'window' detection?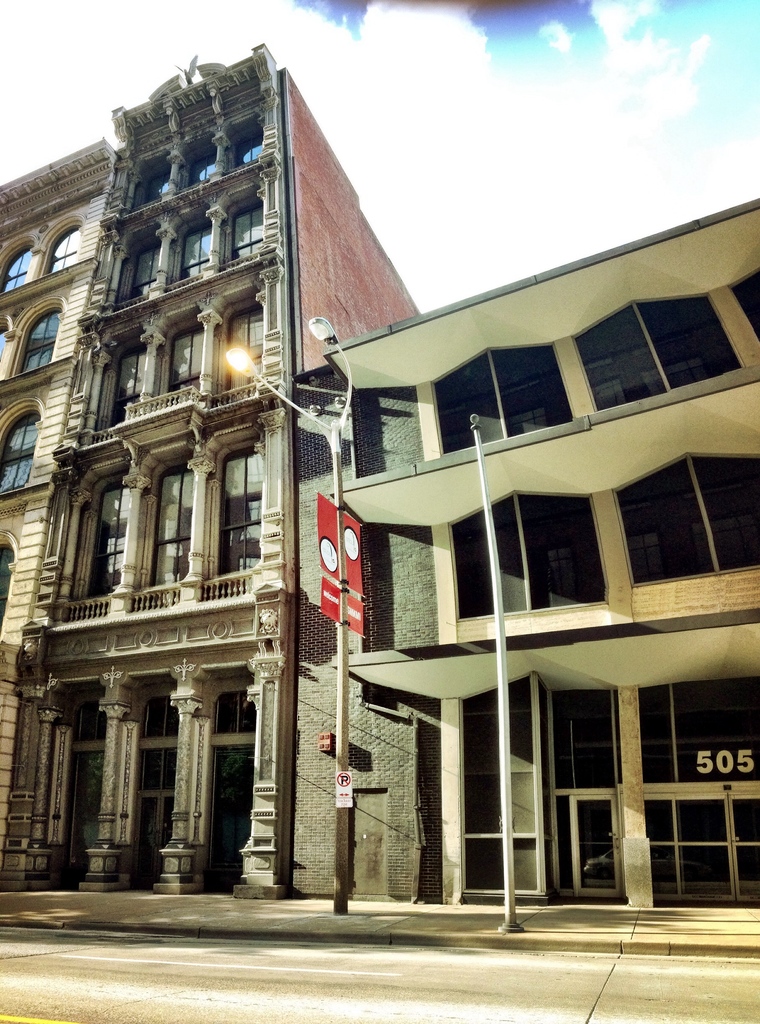
Rect(103, 330, 146, 428)
